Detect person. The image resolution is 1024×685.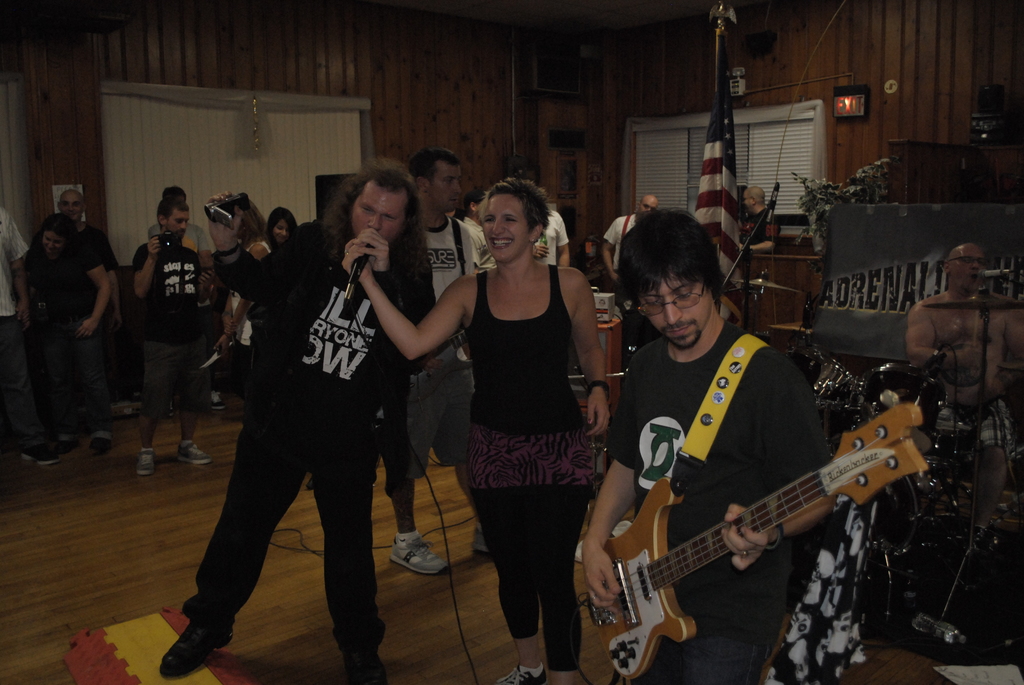
pyautogui.locateOnScreen(147, 181, 213, 281).
